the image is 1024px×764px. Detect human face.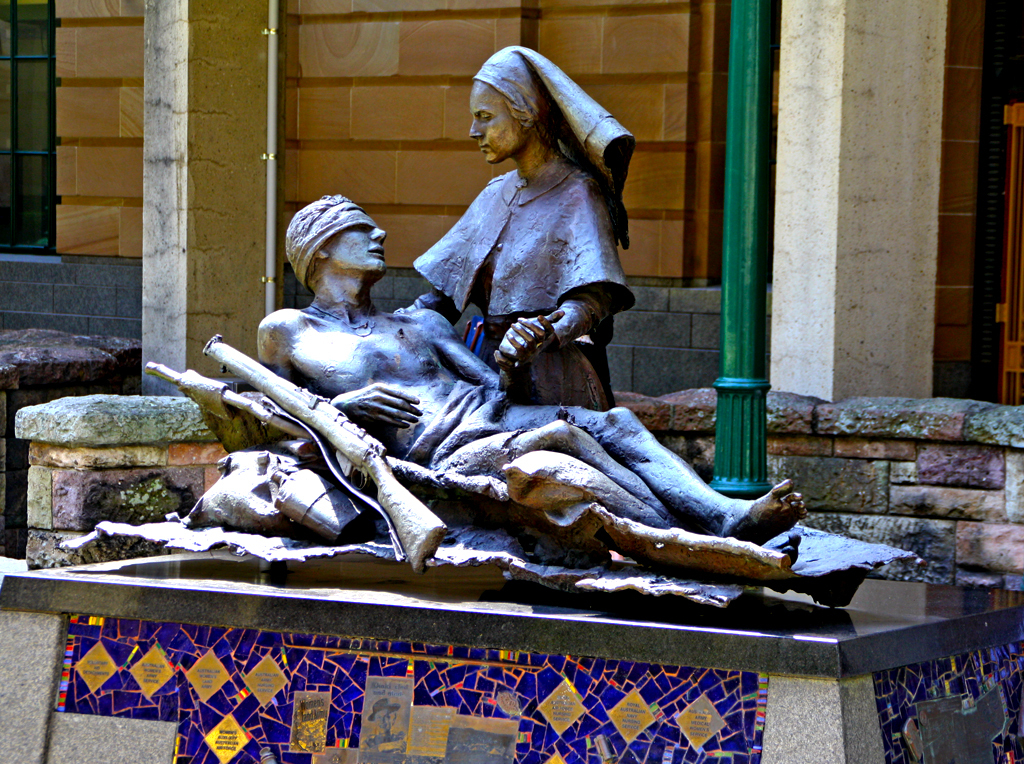
Detection: bbox(328, 223, 386, 272).
